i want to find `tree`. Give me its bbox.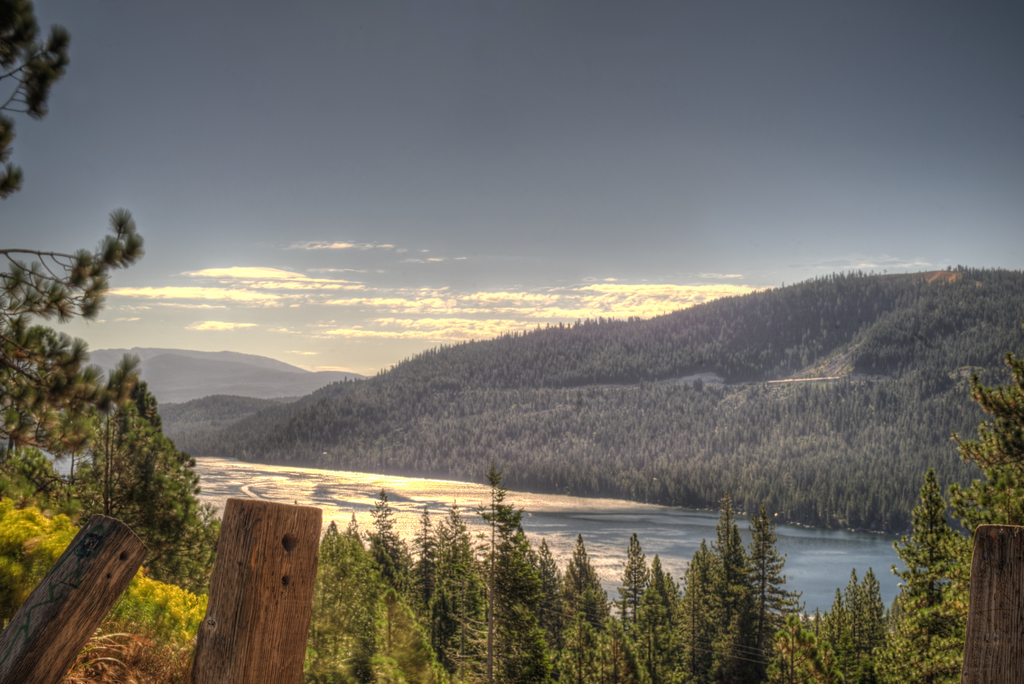
[362, 474, 414, 635].
